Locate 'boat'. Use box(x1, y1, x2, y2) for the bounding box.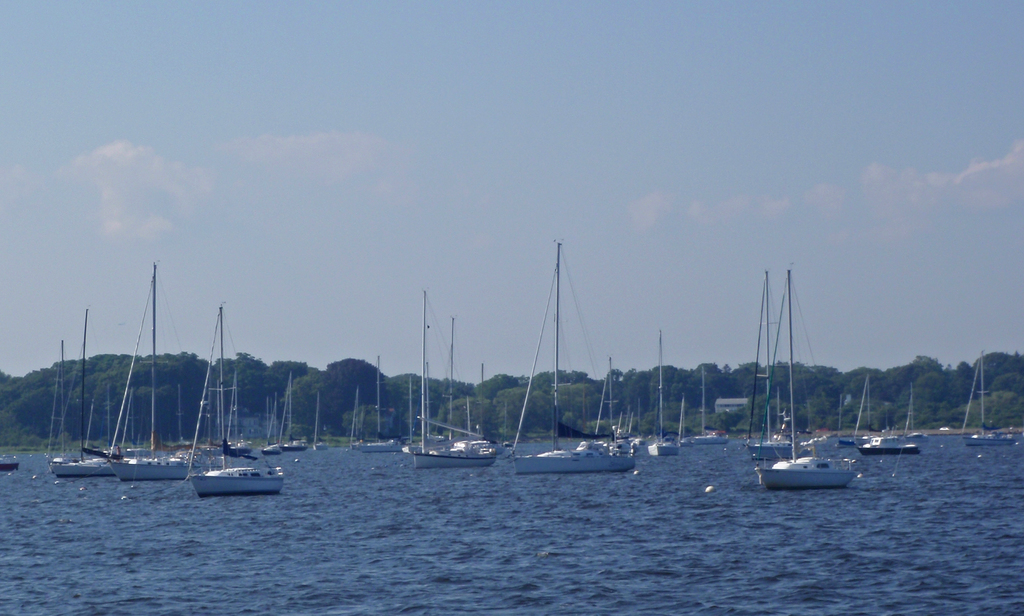
box(187, 305, 287, 489).
